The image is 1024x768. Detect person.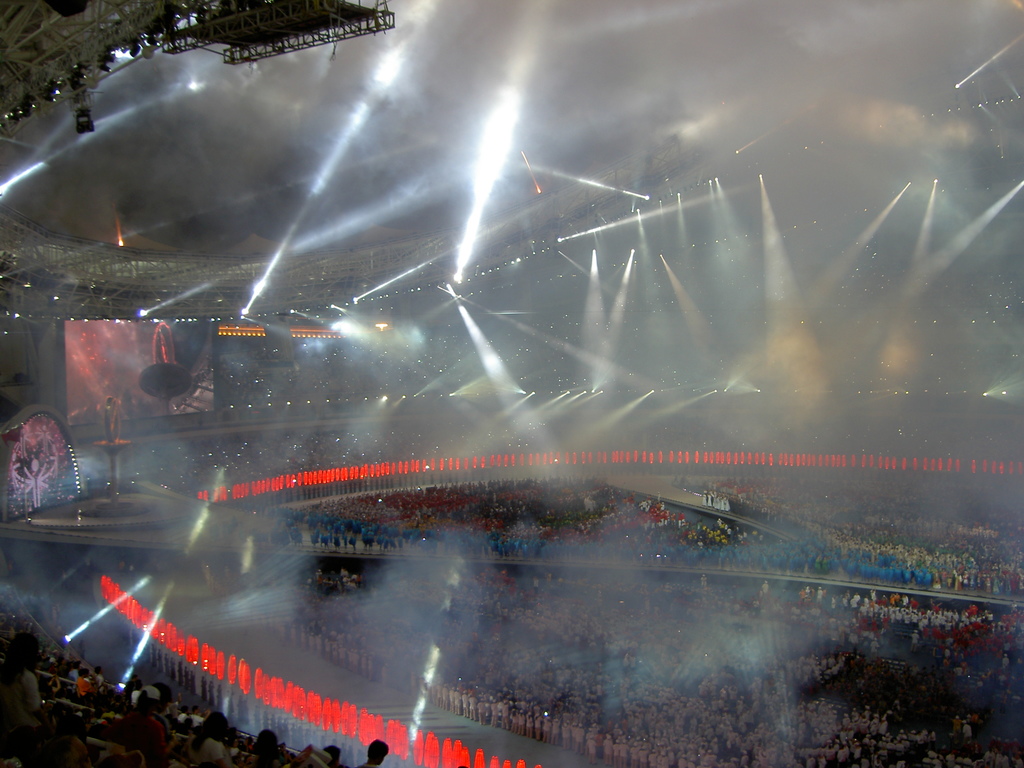
Detection: select_region(362, 739, 391, 767).
